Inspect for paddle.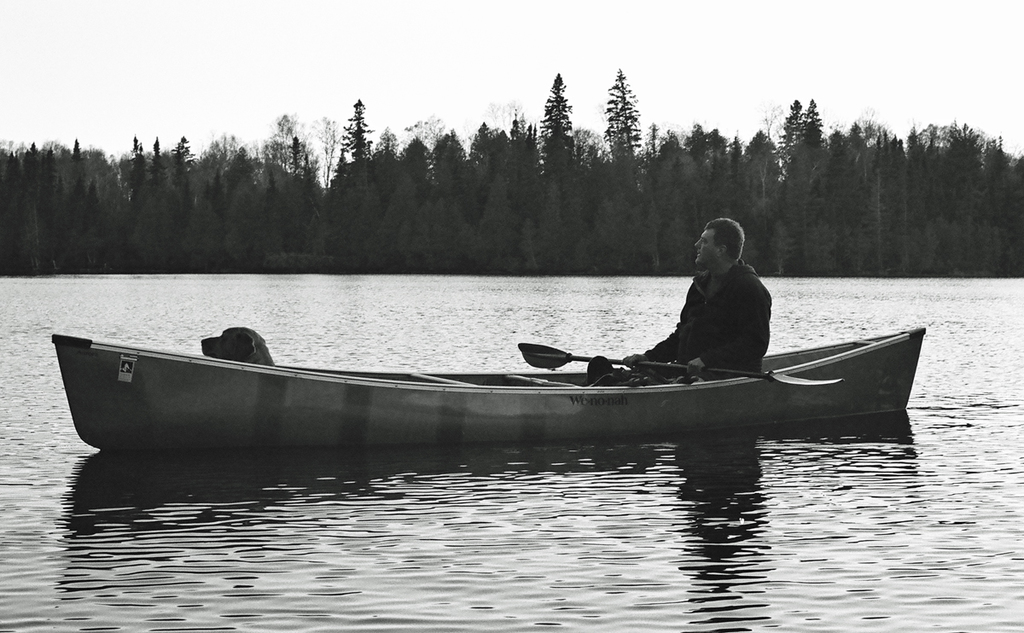
Inspection: bbox=(515, 344, 844, 378).
